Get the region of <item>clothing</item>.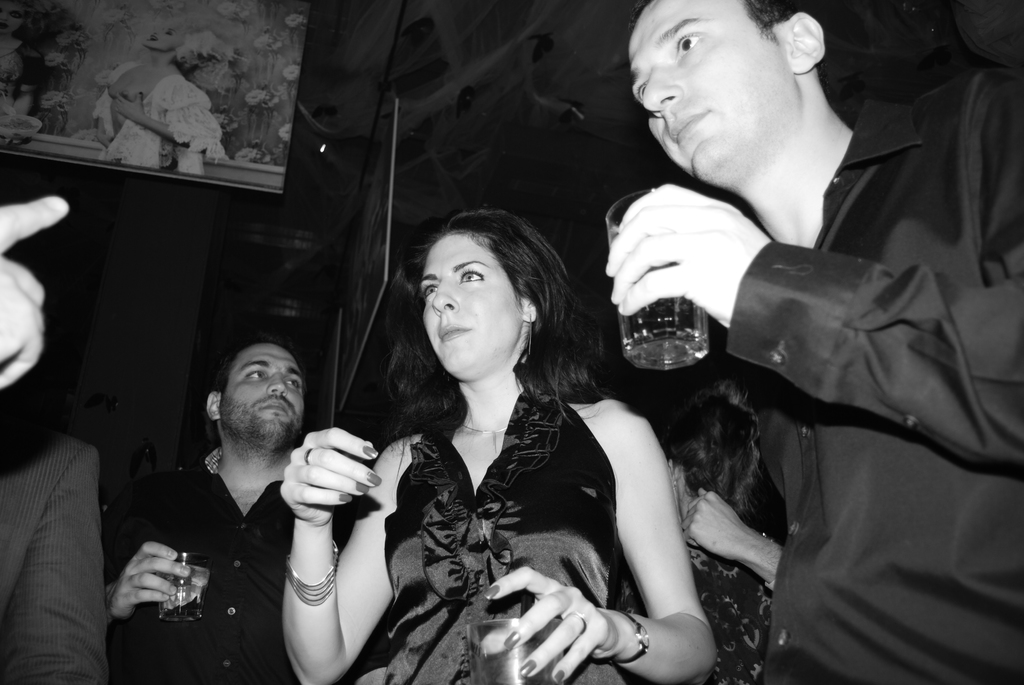
[left=95, top=52, right=227, bottom=167].
